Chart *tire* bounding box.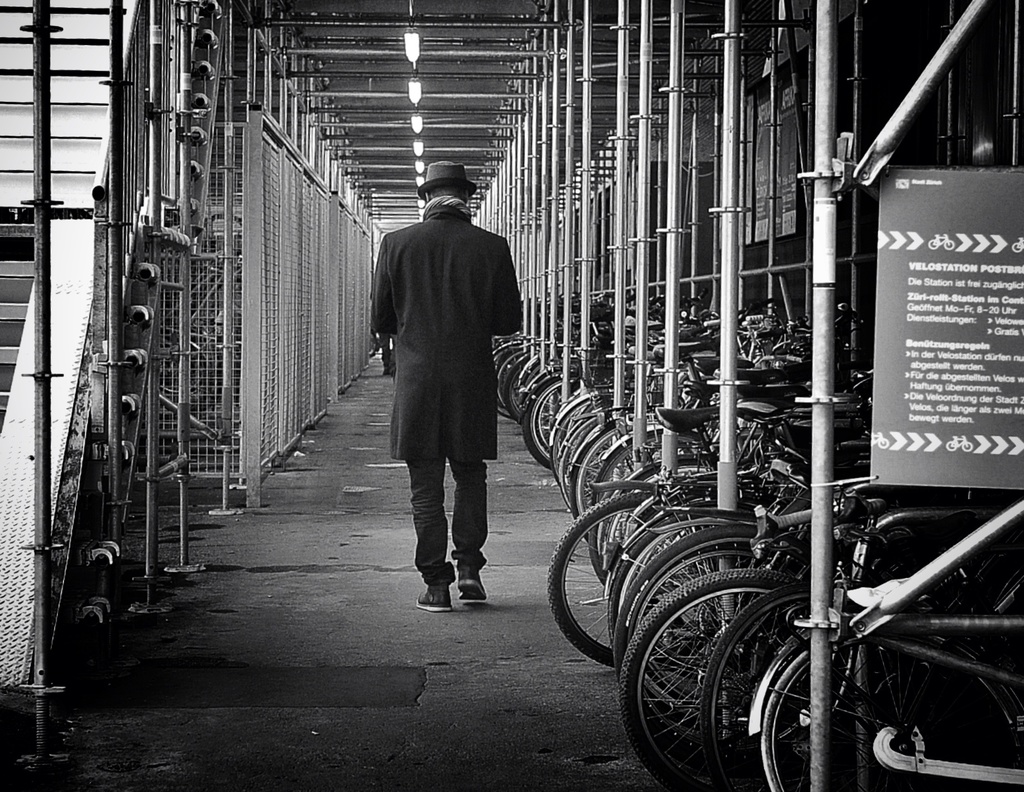
Charted: <box>545,491,715,664</box>.
